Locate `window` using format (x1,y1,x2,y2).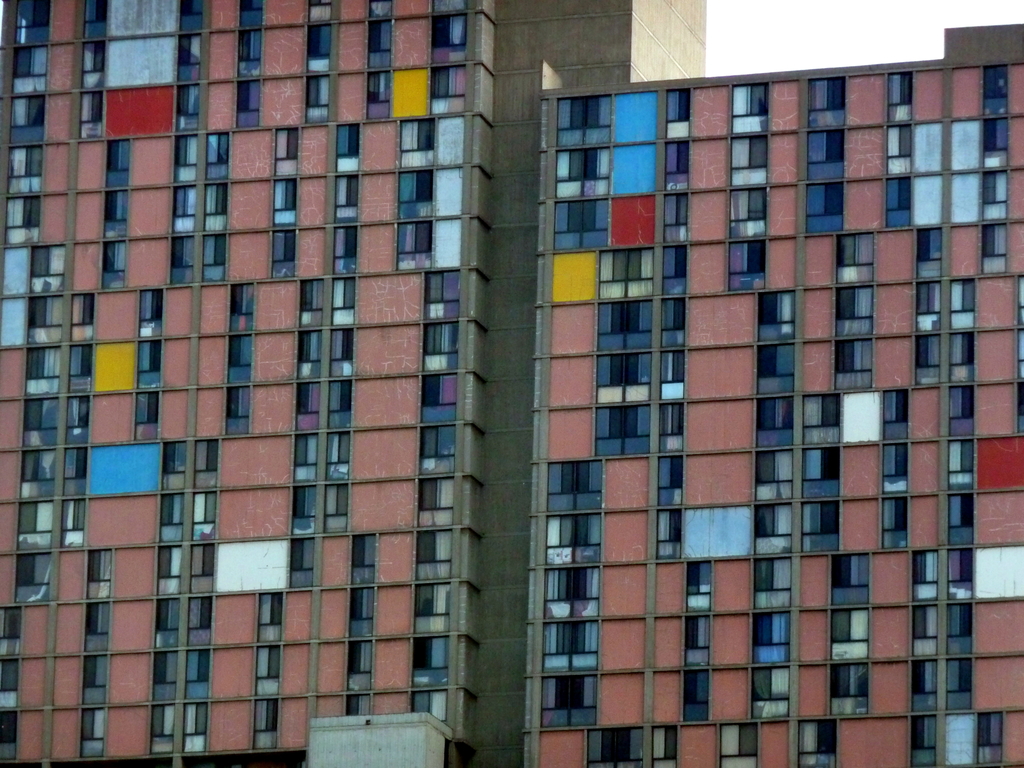
(178,0,204,30).
